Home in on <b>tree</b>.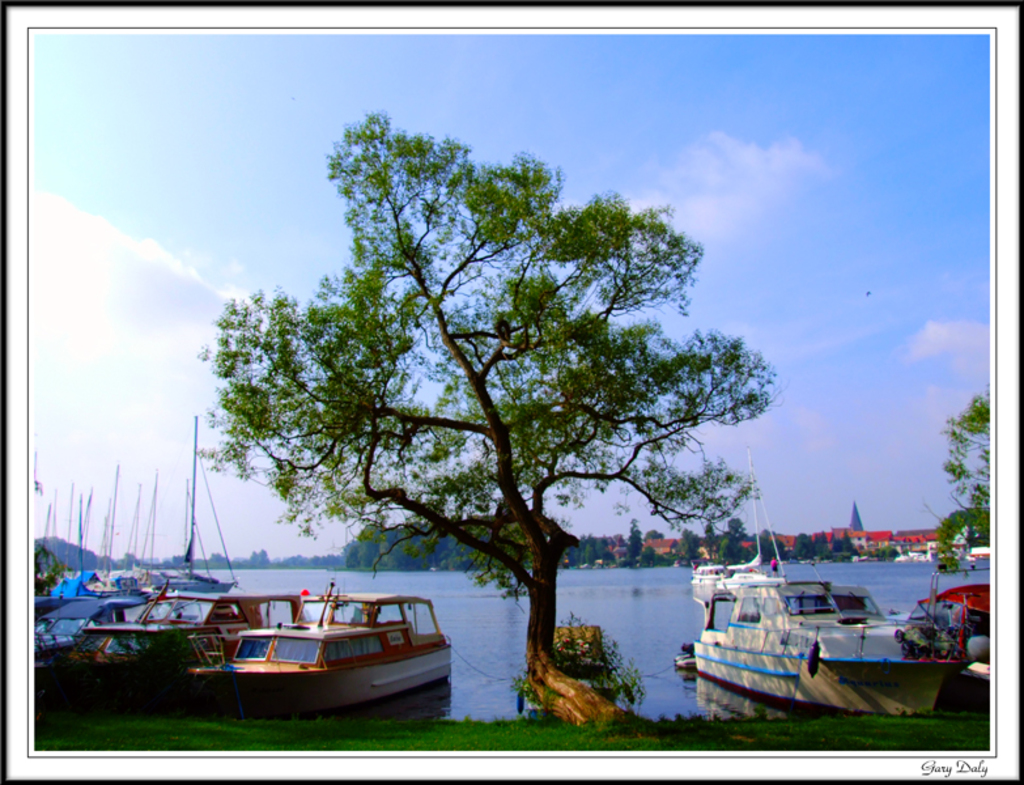
Homed in at (left=643, top=529, right=664, bottom=538).
